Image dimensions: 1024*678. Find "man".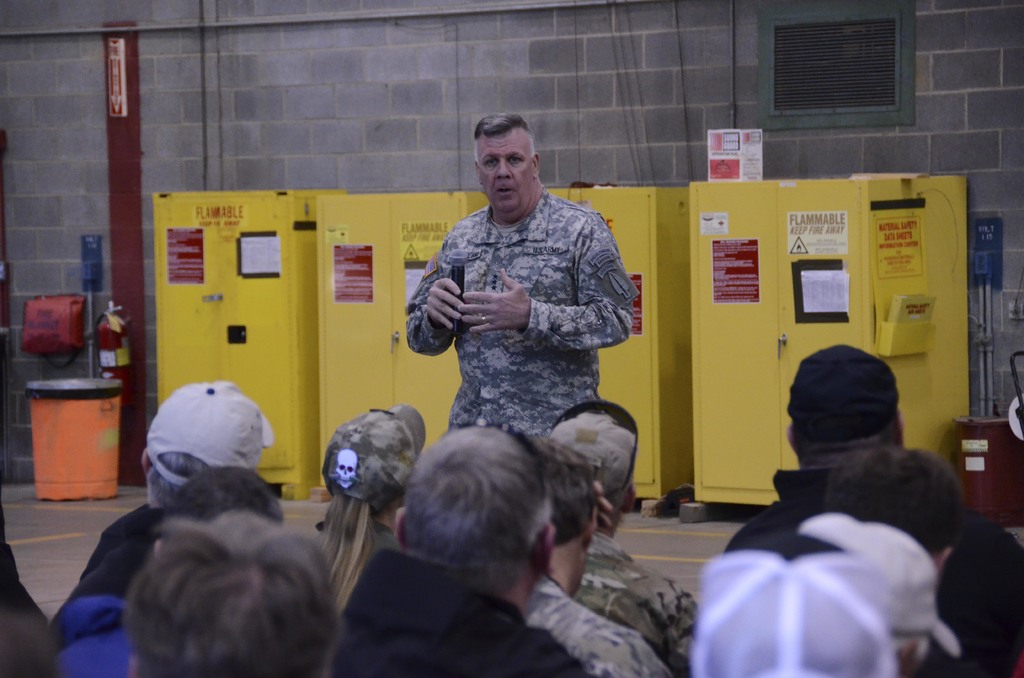
bbox(715, 337, 1023, 672).
